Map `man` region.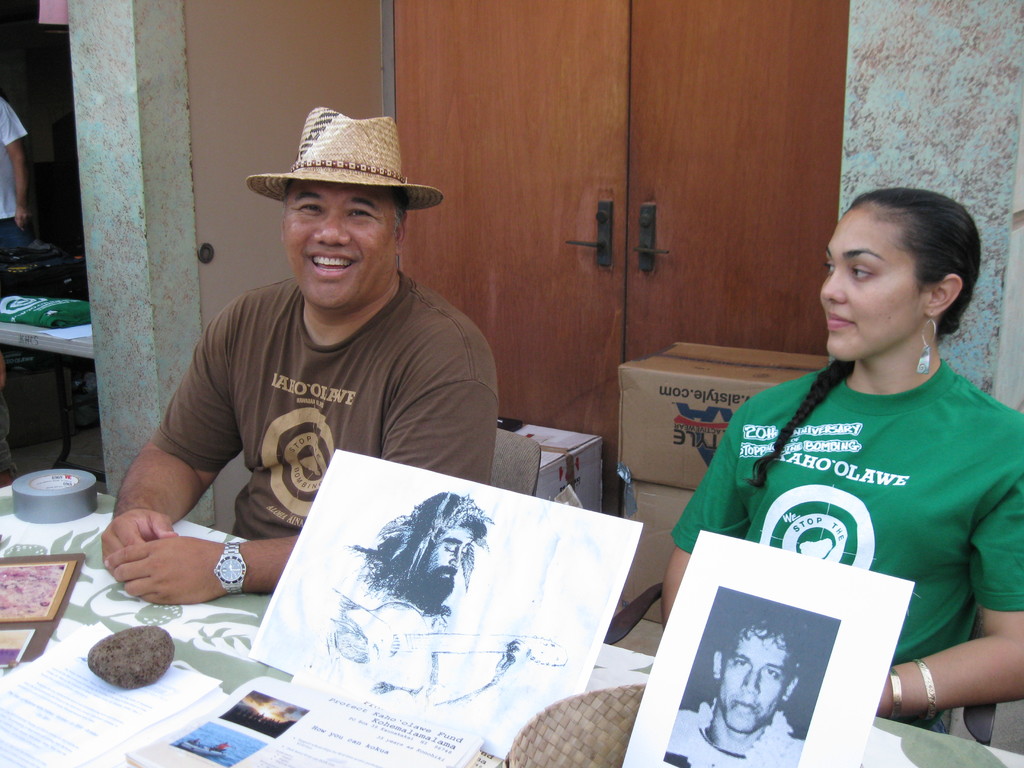
Mapped to crop(104, 96, 525, 613).
